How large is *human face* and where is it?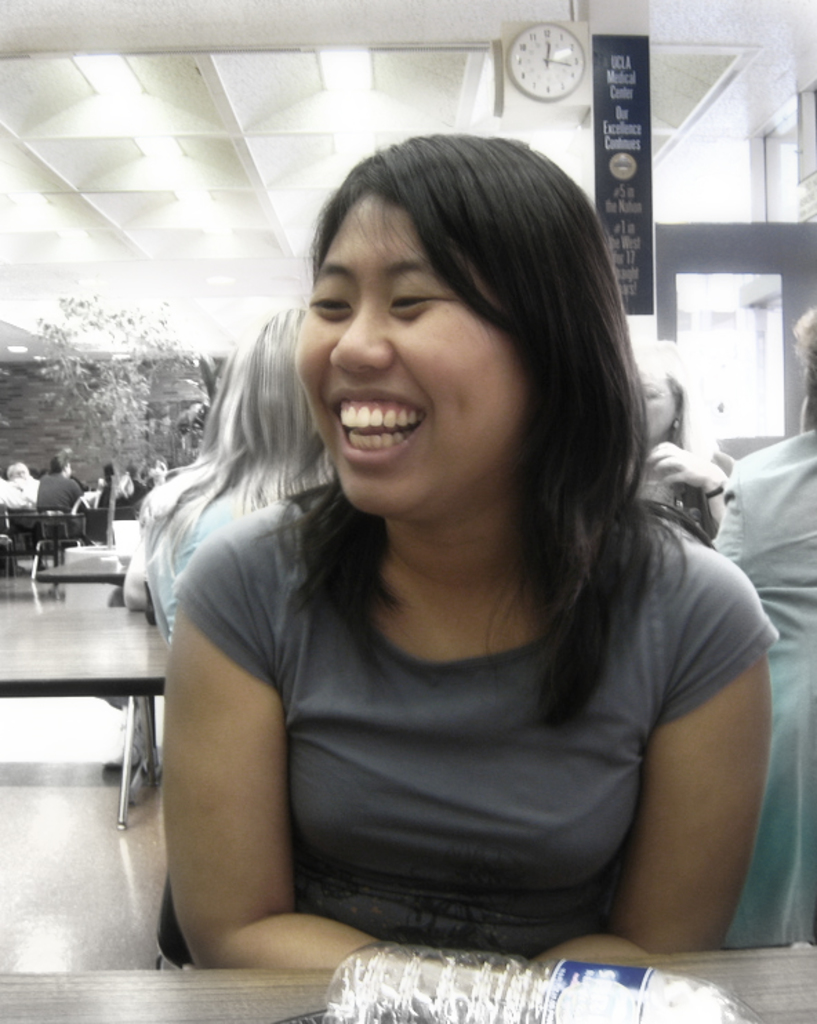
Bounding box: box=[639, 360, 680, 443].
